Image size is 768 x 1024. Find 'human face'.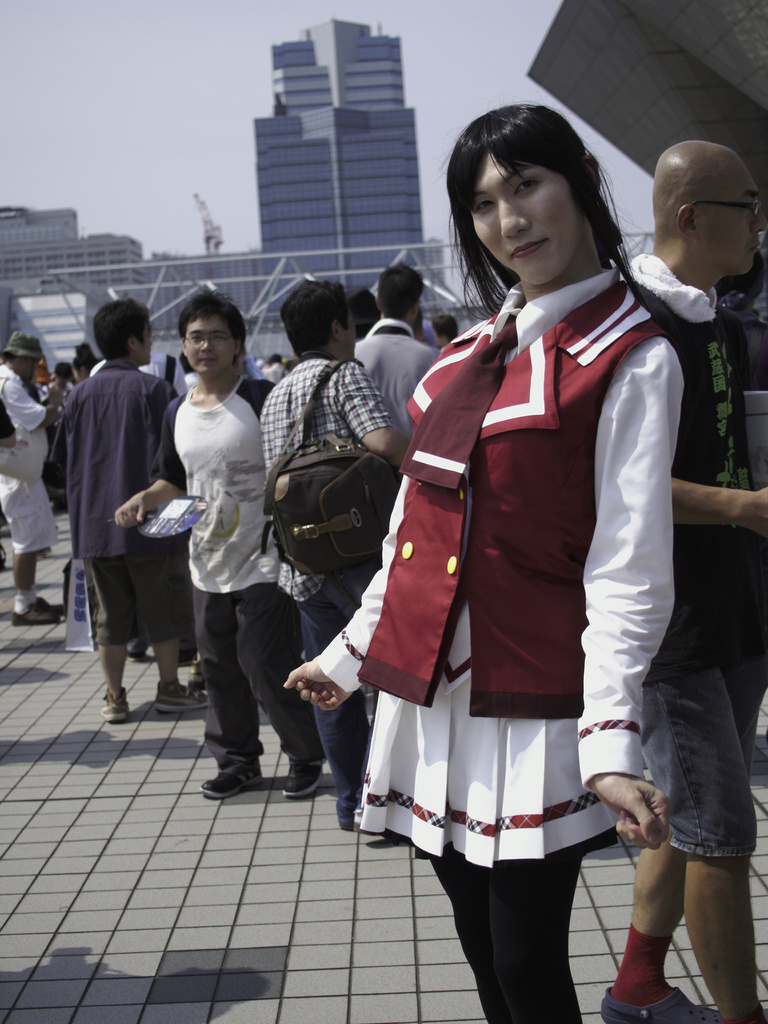
bbox=(180, 312, 238, 383).
